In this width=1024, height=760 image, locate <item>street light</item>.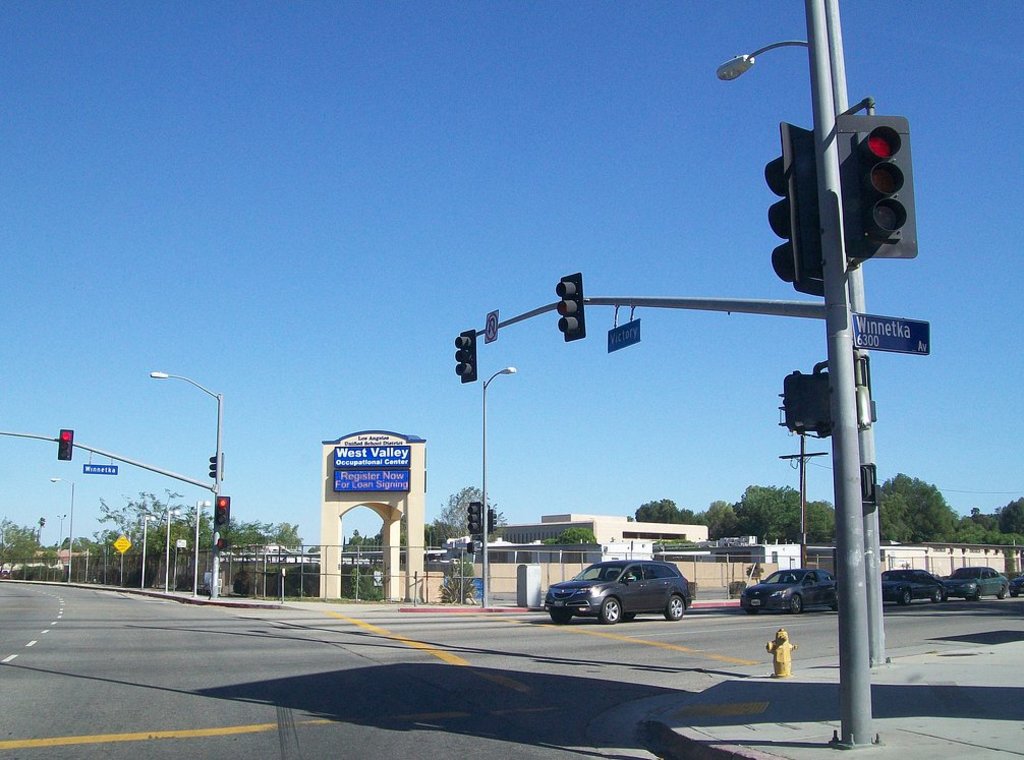
Bounding box: box(483, 362, 515, 607).
